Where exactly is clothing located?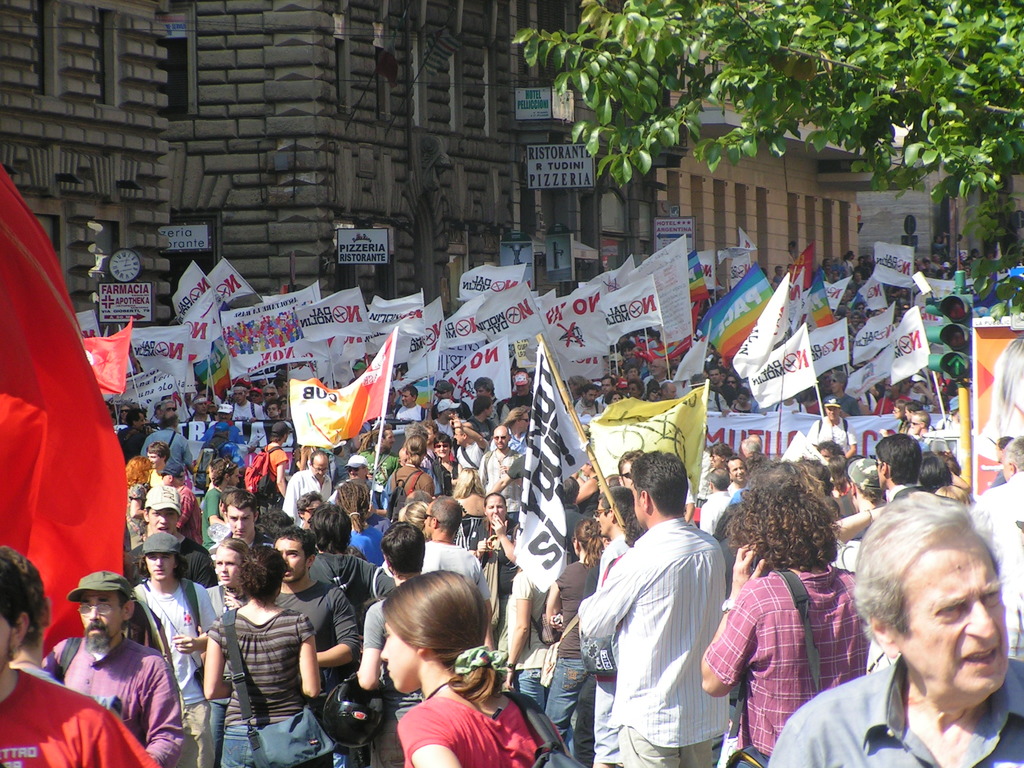
Its bounding box is 387/459/433/500.
